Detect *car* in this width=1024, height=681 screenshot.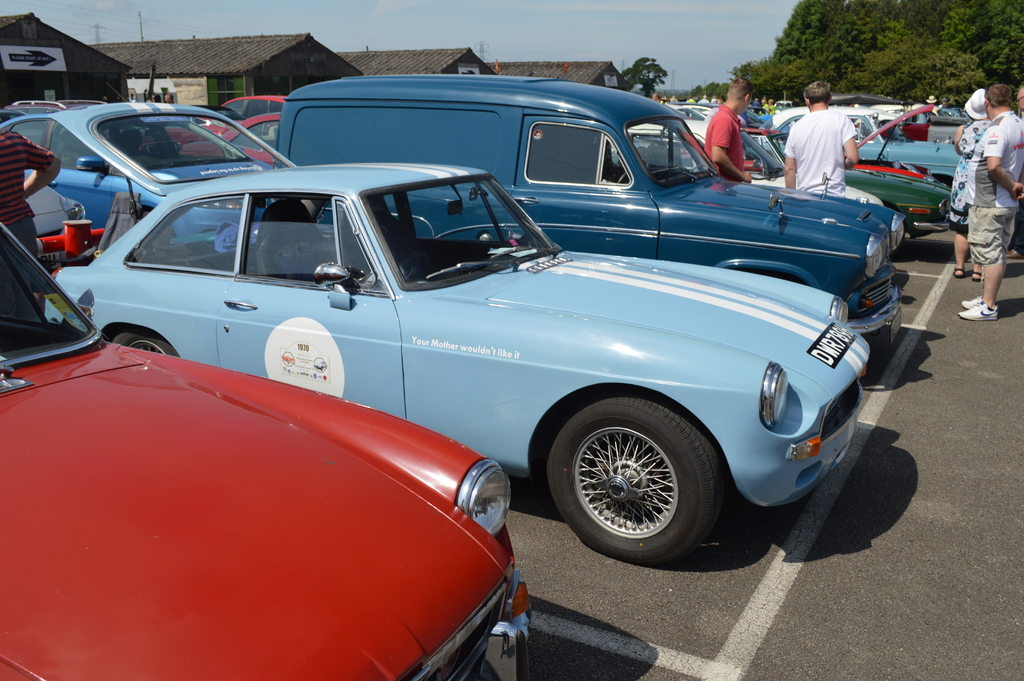
Detection: region(198, 91, 288, 135).
